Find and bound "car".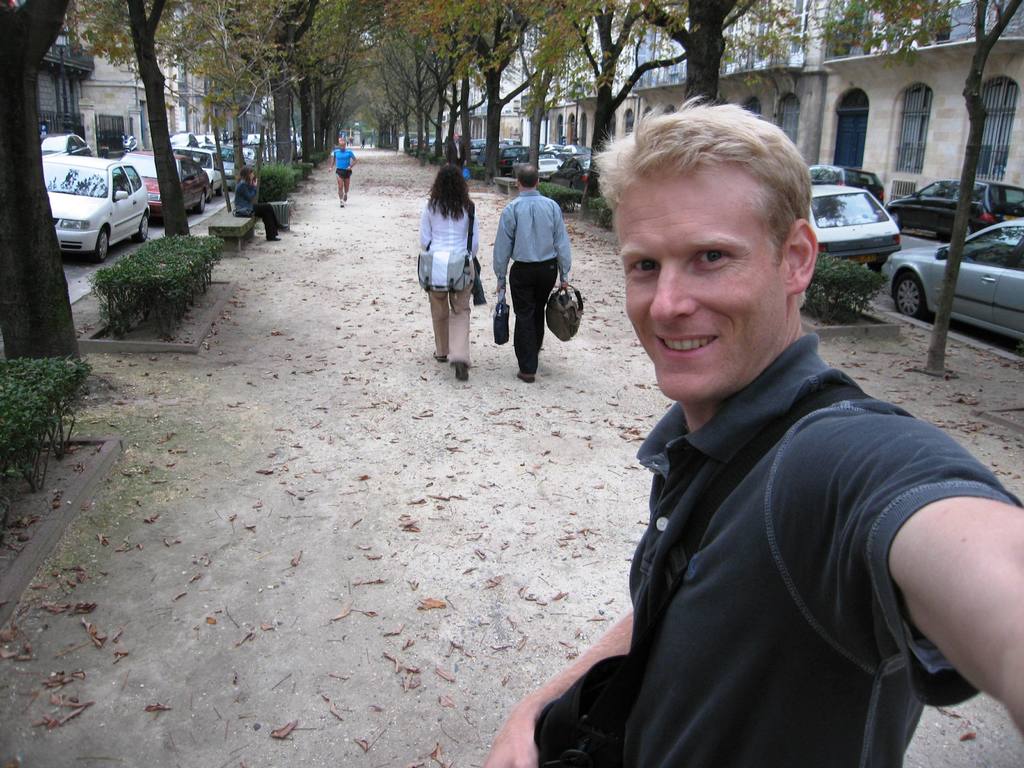
Bound: box(804, 180, 907, 273).
